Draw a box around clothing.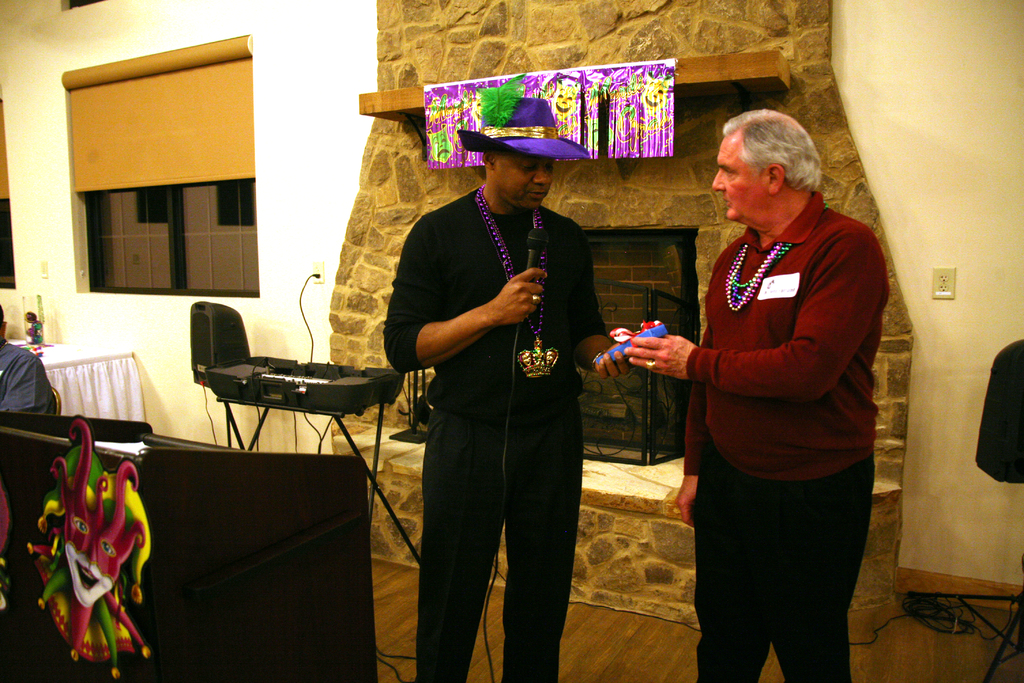
685/185/887/682.
